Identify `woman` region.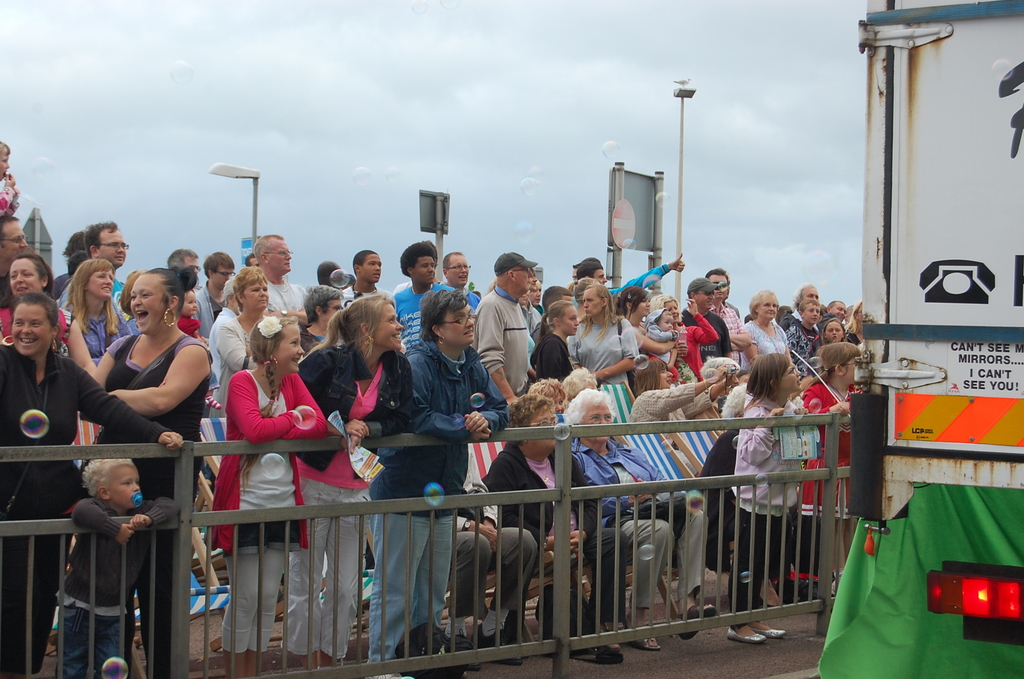
Region: <bbox>564, 275, 600, 322</bbox>.
